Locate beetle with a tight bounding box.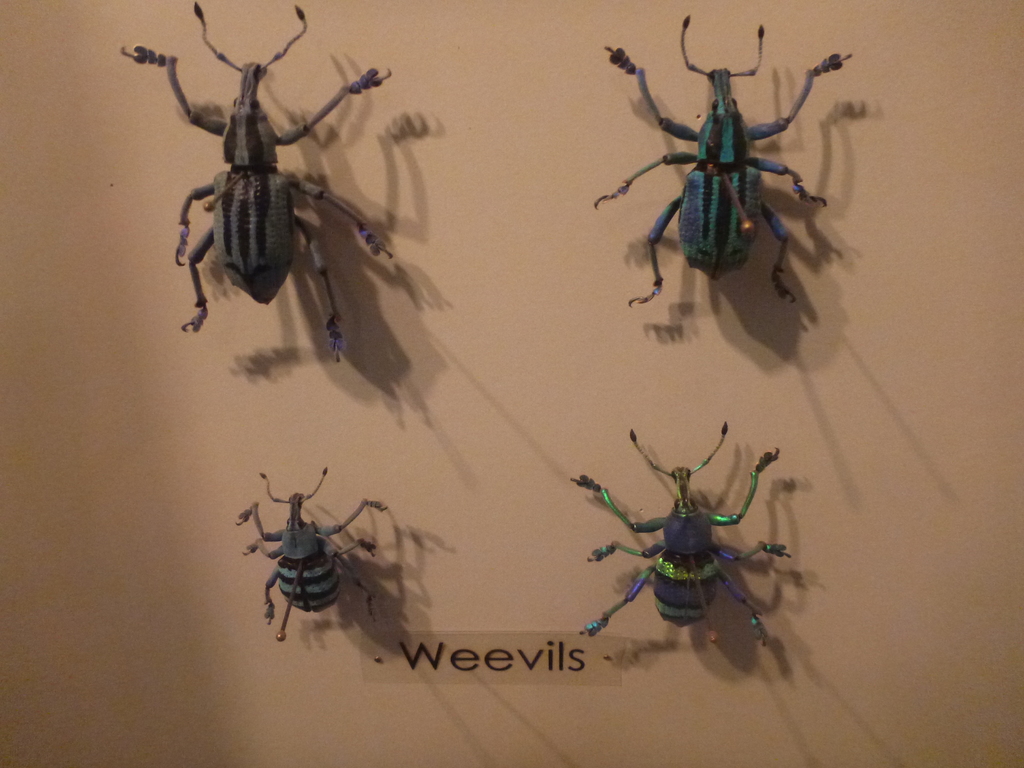
231 470 385 650.
